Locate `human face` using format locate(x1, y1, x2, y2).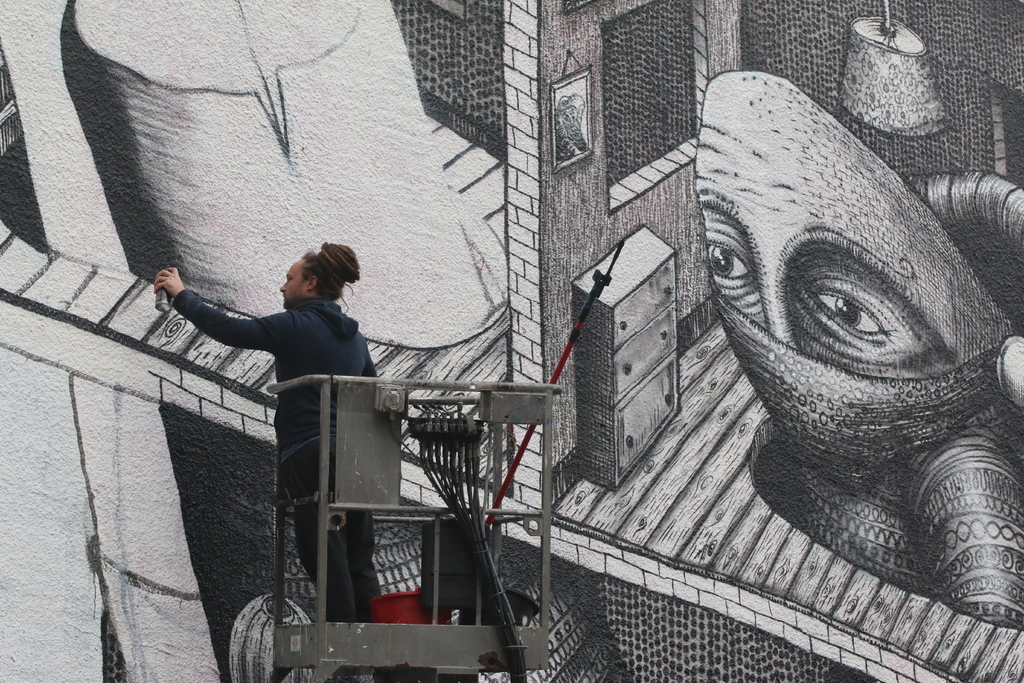
locate(279, 261, 305, 309).
